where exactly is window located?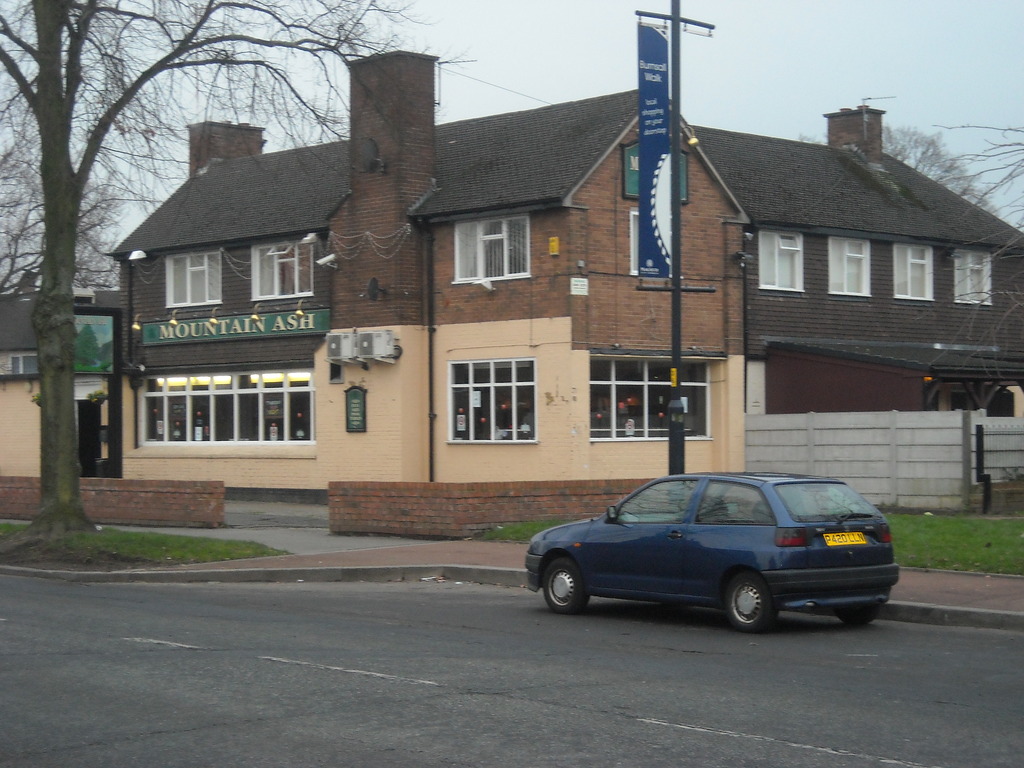
Its bounding box is pyautogui.locateOnScreen(447, 357, 494, 440).
